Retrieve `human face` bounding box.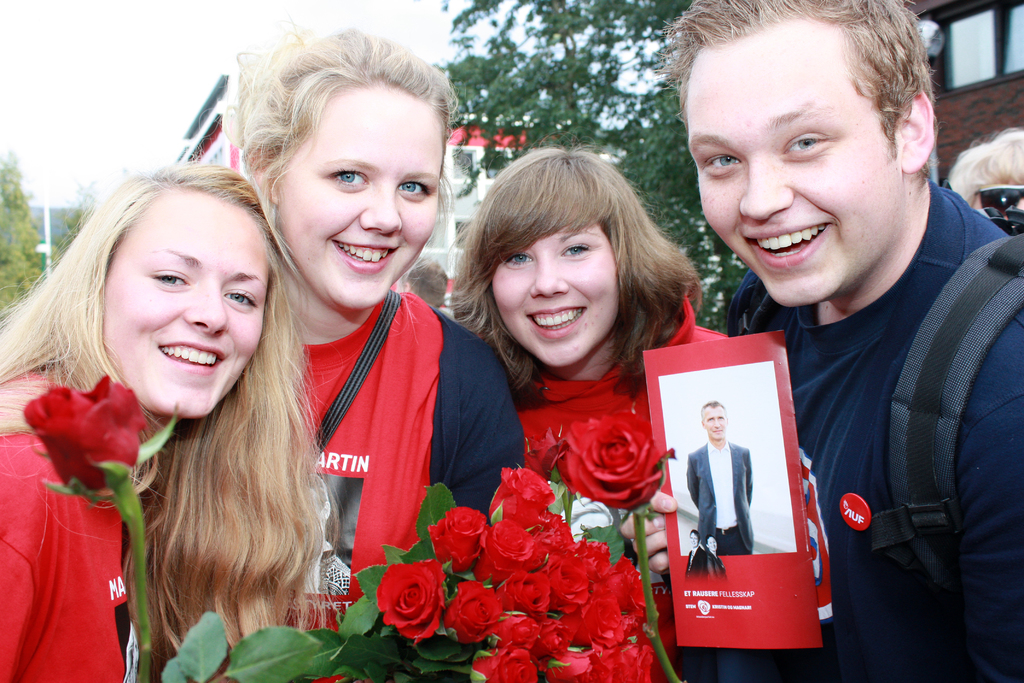
Bounding box: [278, 86, 444, 308].
